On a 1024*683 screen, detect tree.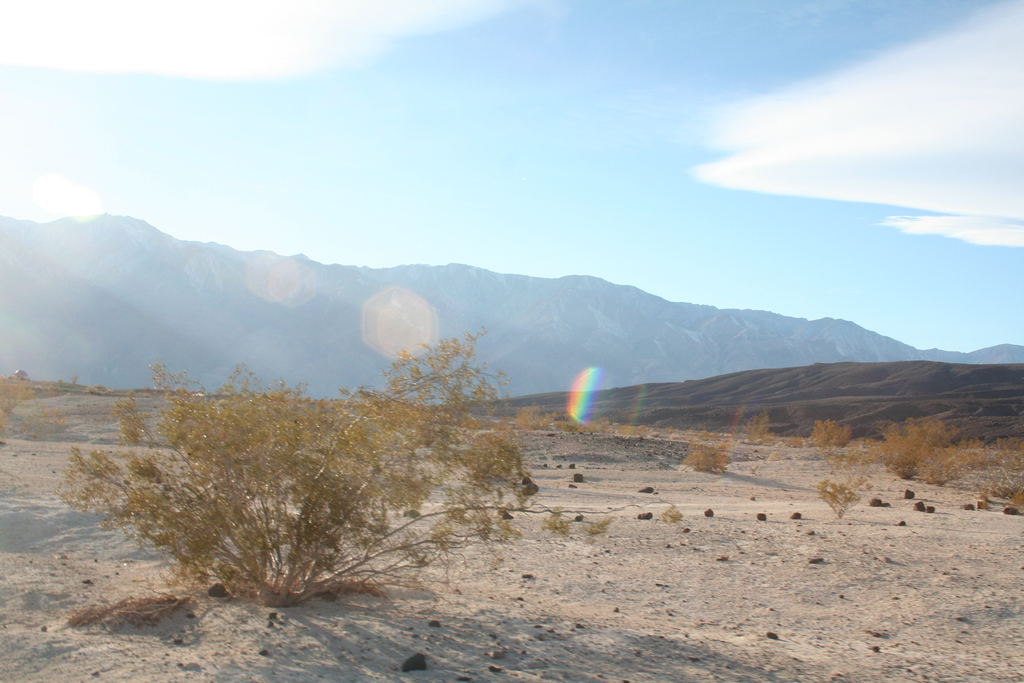
(left=822, top=475, right=858, bottom=533).
